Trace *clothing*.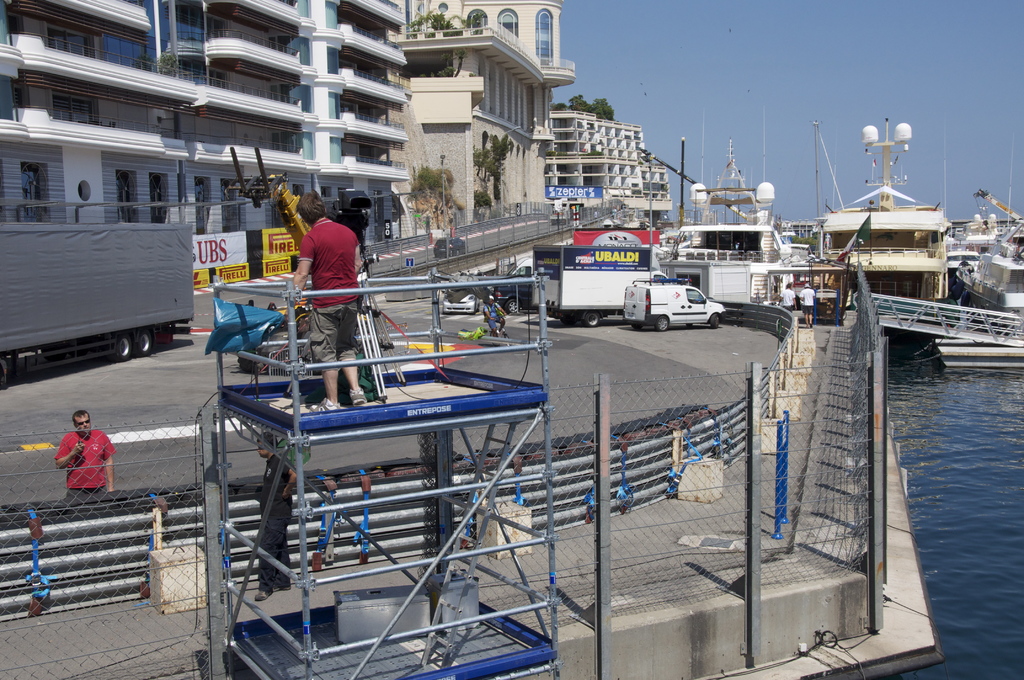
Traced to left=778, top=287, right=796, bottom=313.
